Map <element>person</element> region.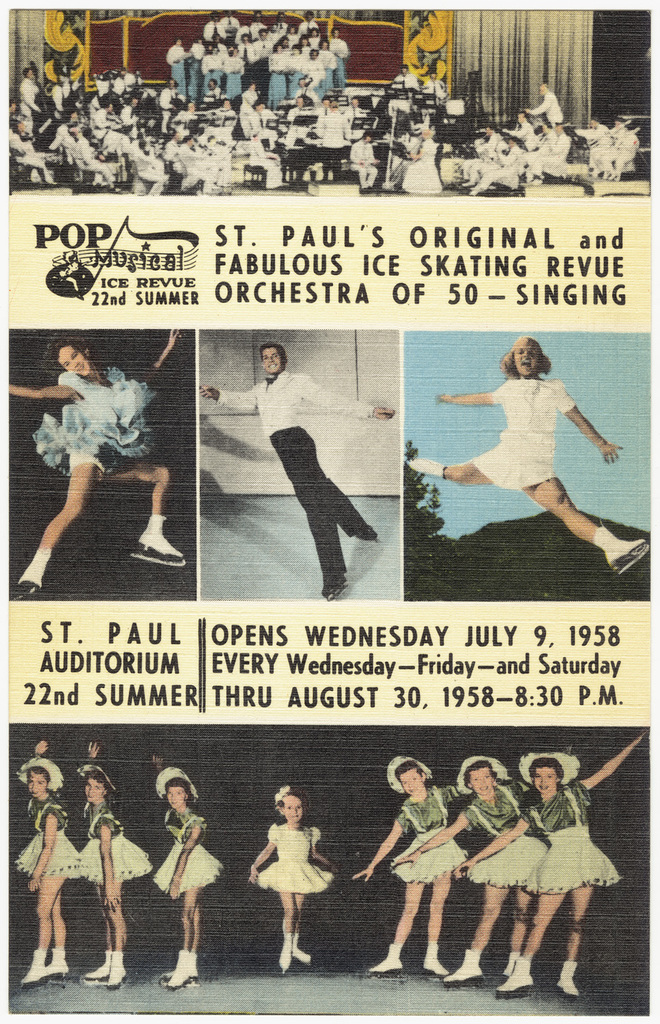
Mapped to left=201, top=344, right=393, bottom=598.
